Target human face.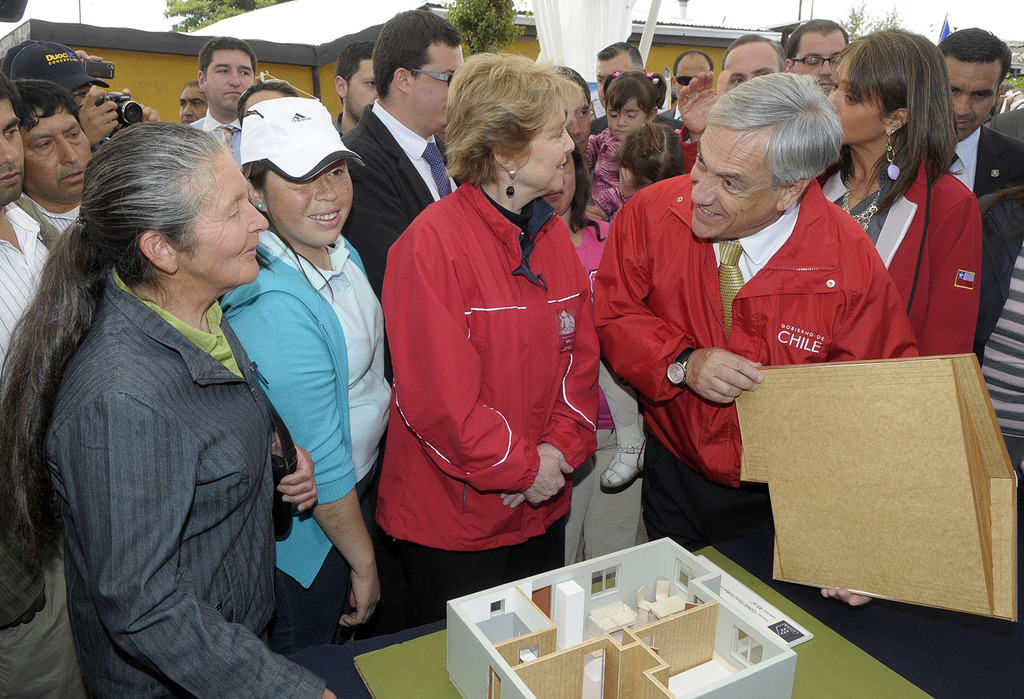
Target region: <box>517,102,573,190</box>.
